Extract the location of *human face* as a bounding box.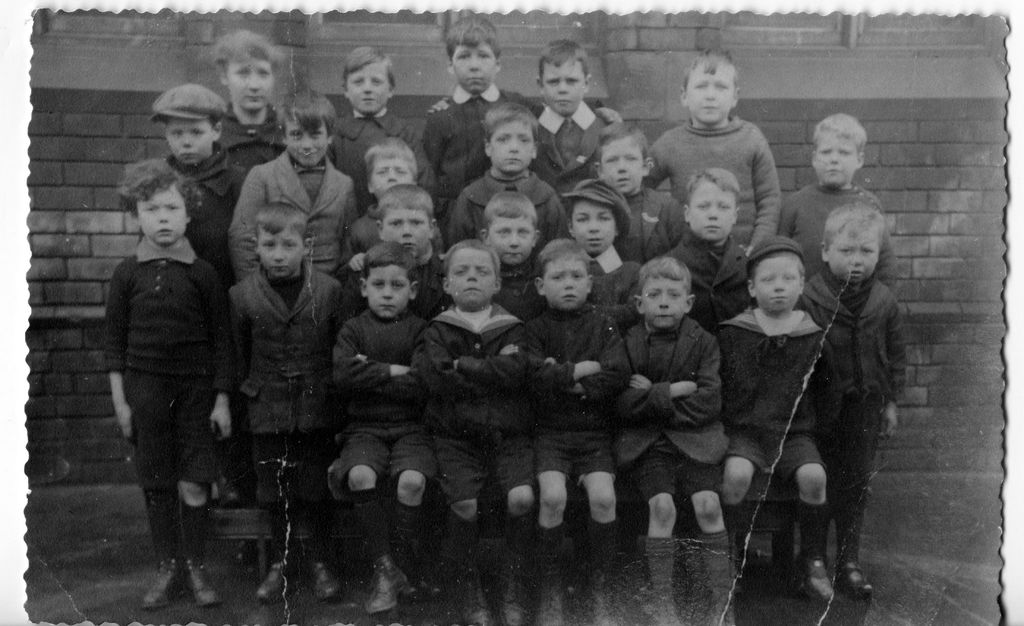
bbox=[601, 140, 648, 189].
